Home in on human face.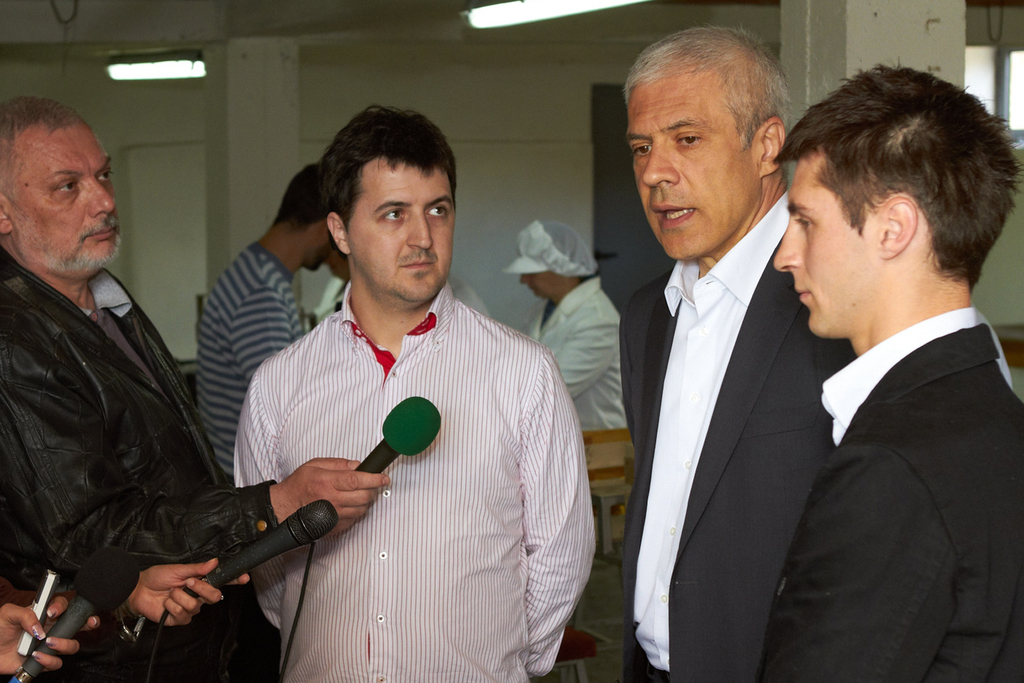
Homed in at 520 271 557 299.
